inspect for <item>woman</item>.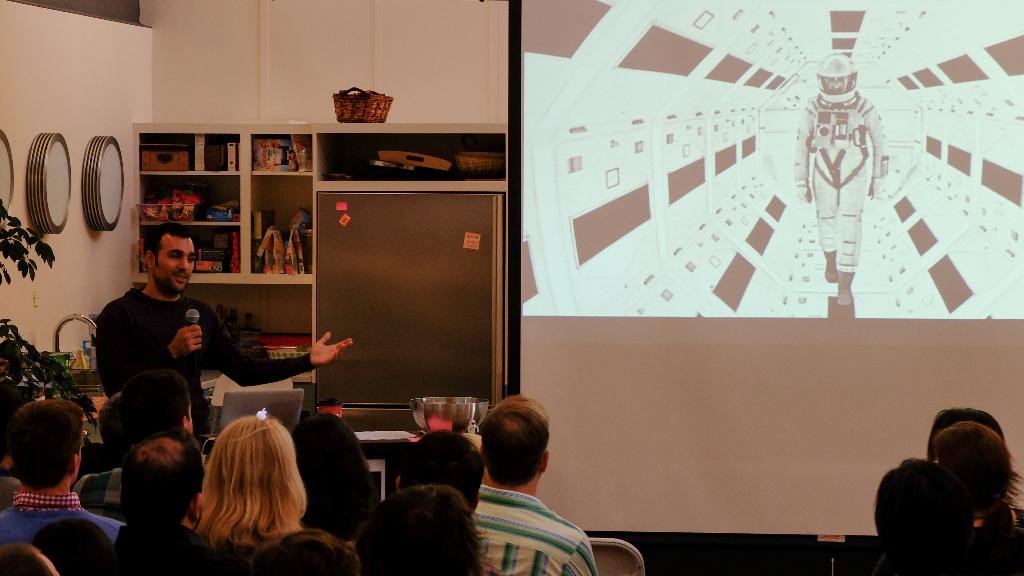
Inspection: bbox=[159, 397, 329, 563].
